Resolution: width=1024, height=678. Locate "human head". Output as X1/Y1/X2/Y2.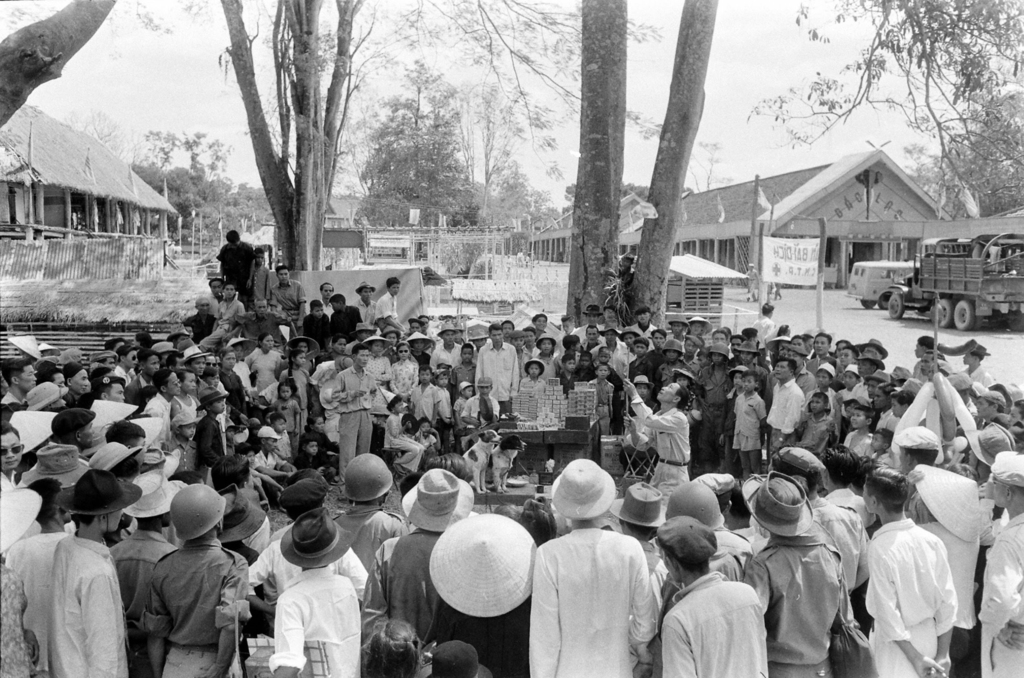
253/246/265/266.
